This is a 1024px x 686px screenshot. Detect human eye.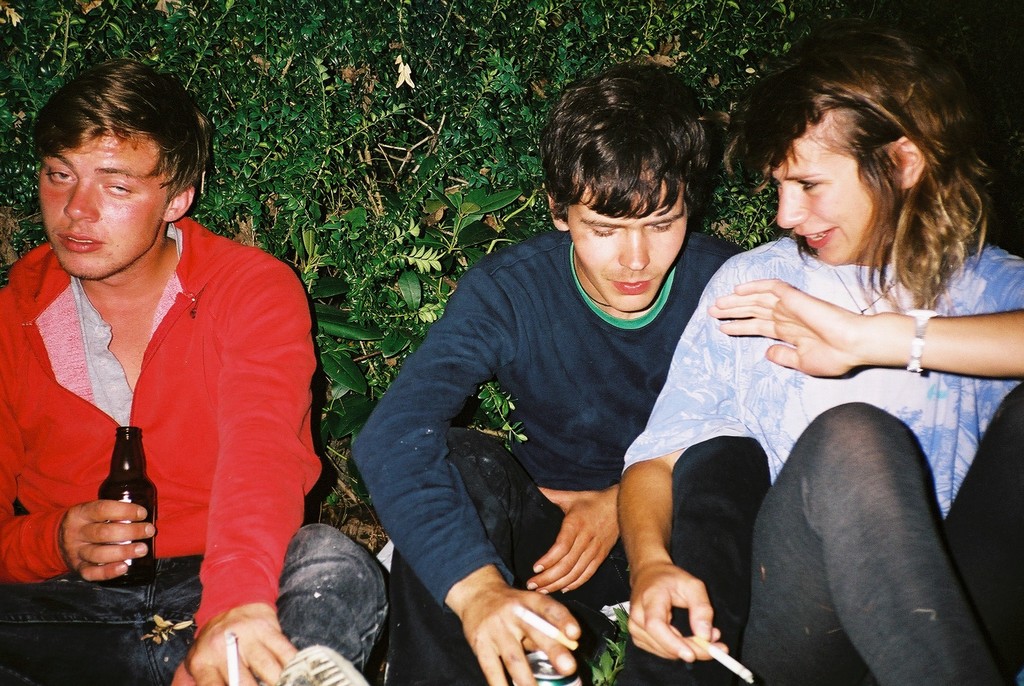
bbox(94, 179, 136, 197).
